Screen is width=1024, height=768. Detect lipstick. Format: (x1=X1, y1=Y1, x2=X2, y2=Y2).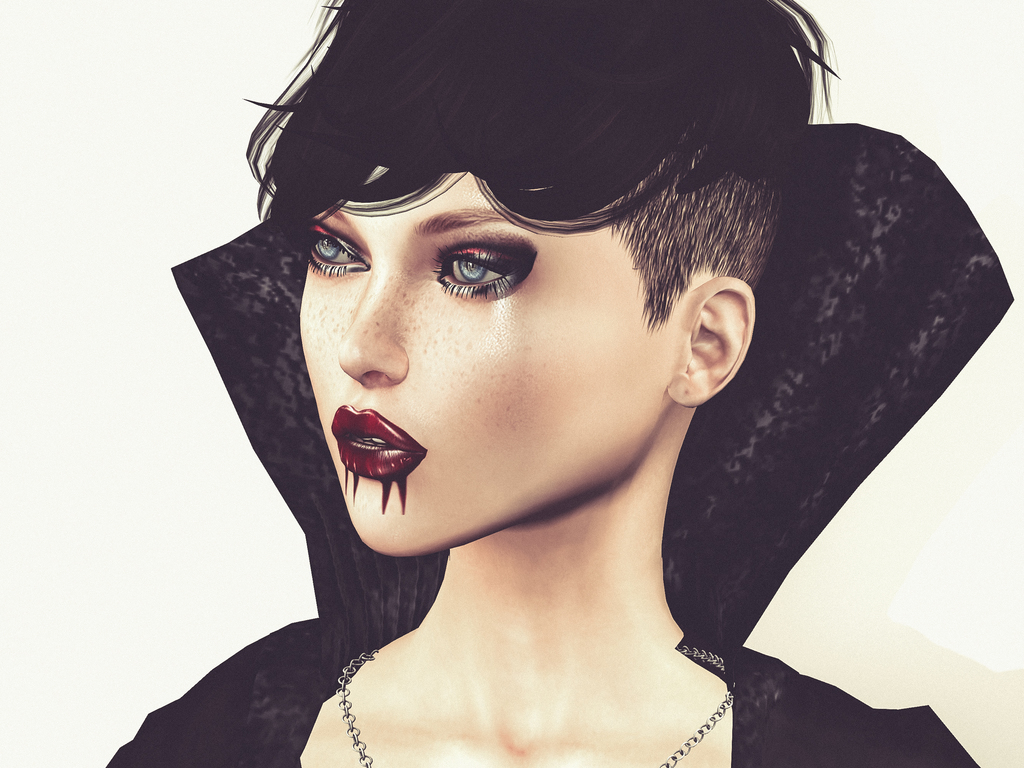
(x1=329, y1=399, x2=428, y2=511).
